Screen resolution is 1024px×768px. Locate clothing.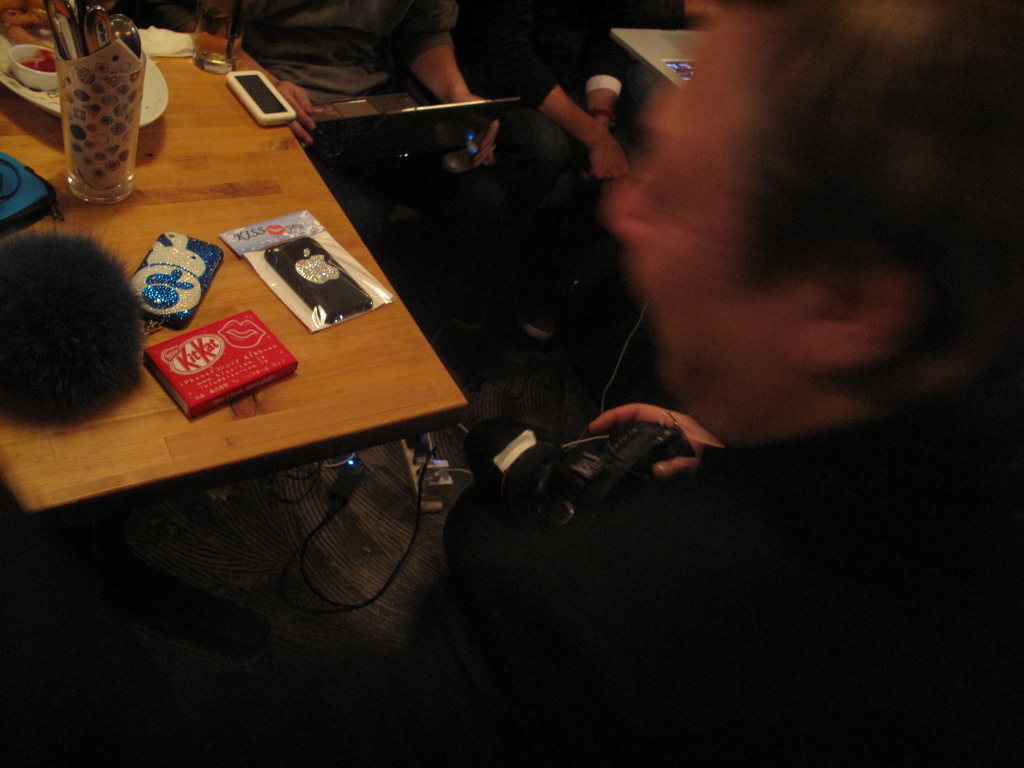
bbox=(161, 389, 1023, 767).
